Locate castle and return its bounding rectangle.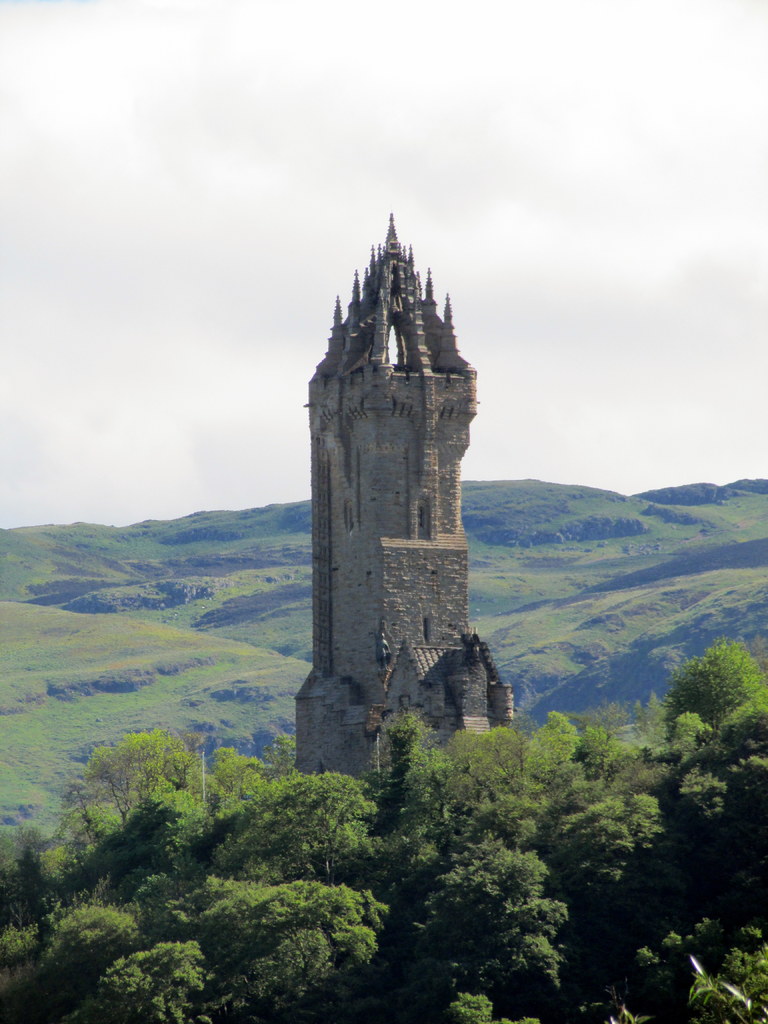
crop(273, 179, 528, 855).
